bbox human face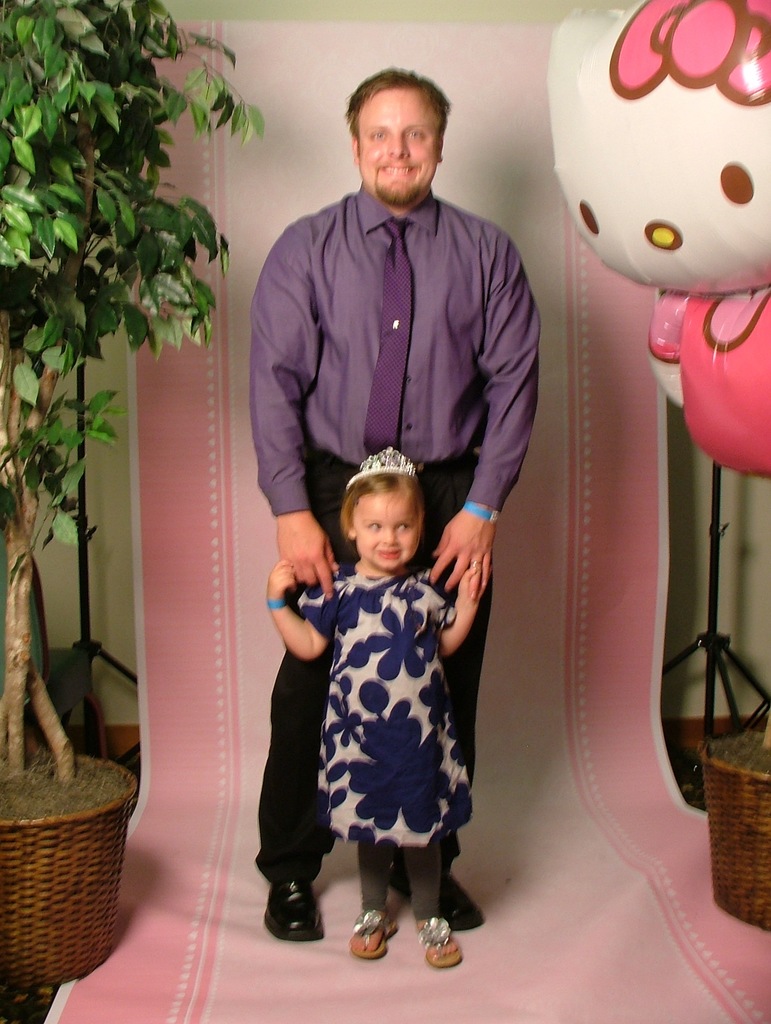
356,497,417,576
